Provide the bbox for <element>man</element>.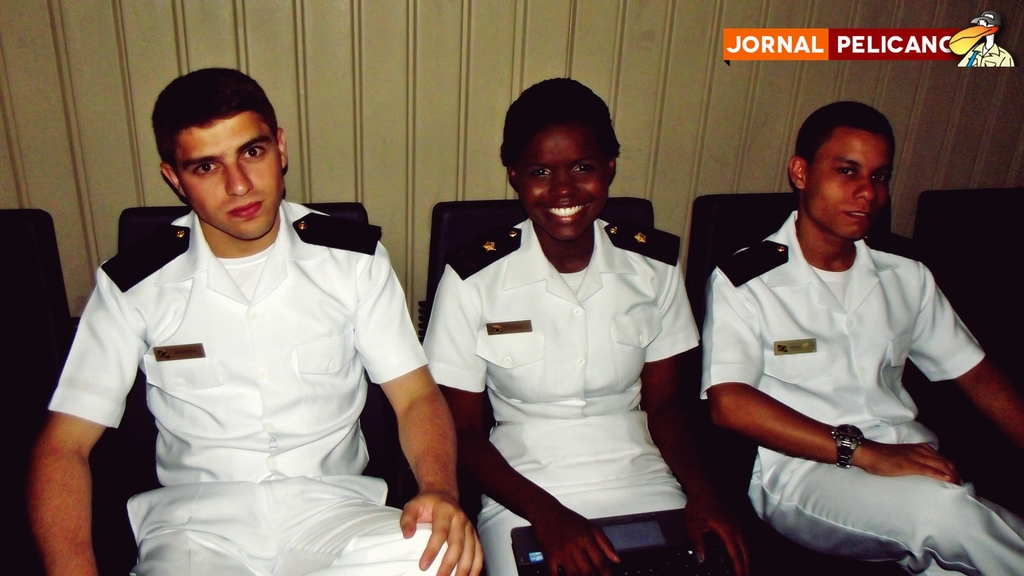
bbox=[694, 84, 1023, 575].
